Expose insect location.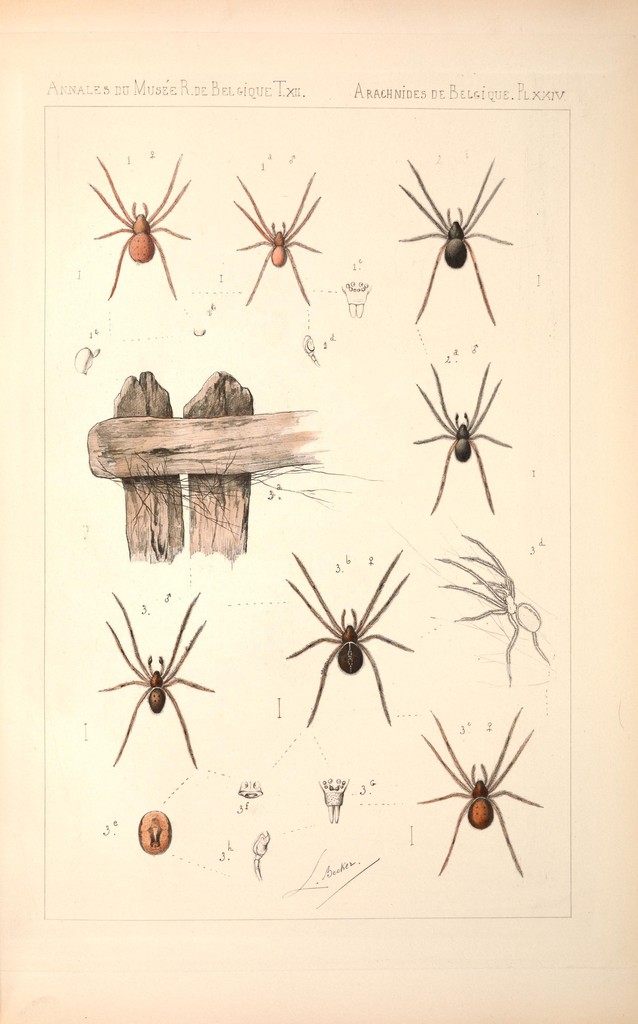
Exposed at bbox(94, 151, 196, 301).
